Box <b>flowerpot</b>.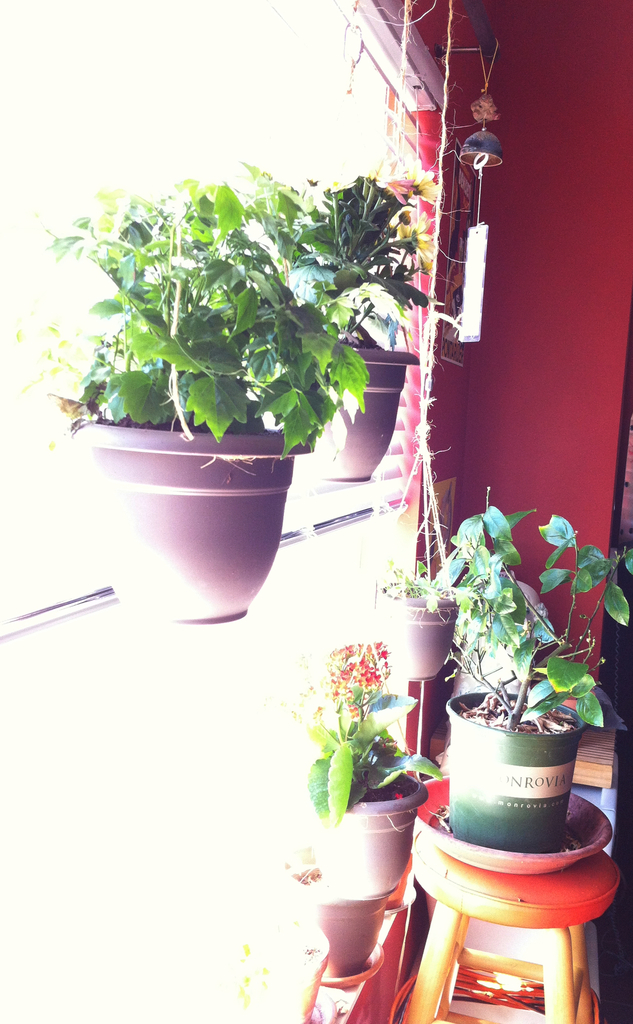
rect(307, 344, 419, 483).
